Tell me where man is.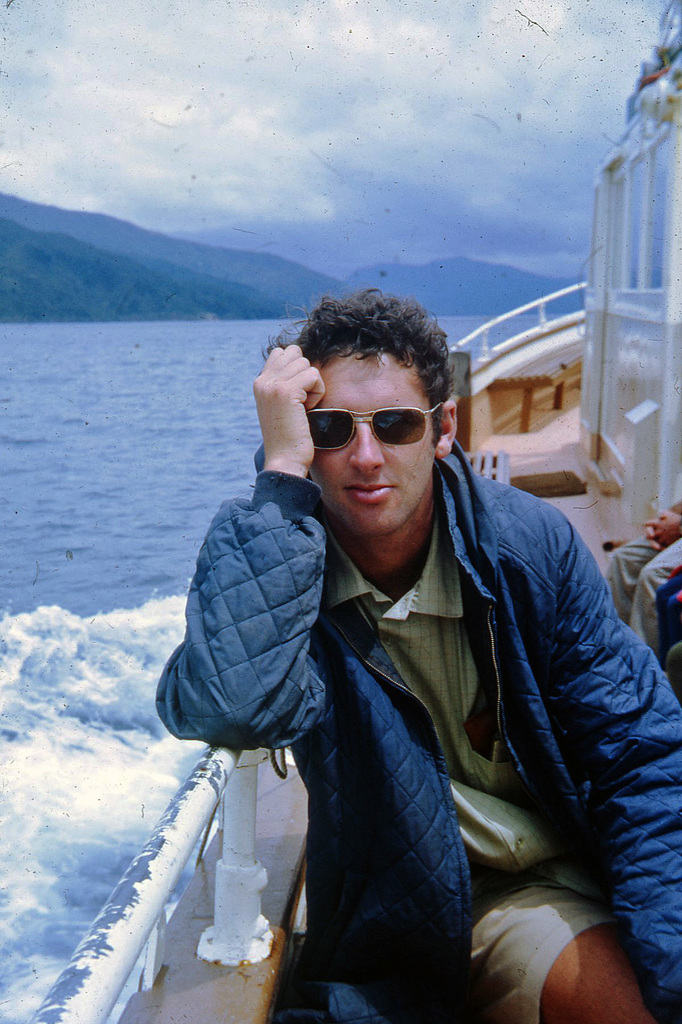
man is at bbox(168, 261, 662, 995).
